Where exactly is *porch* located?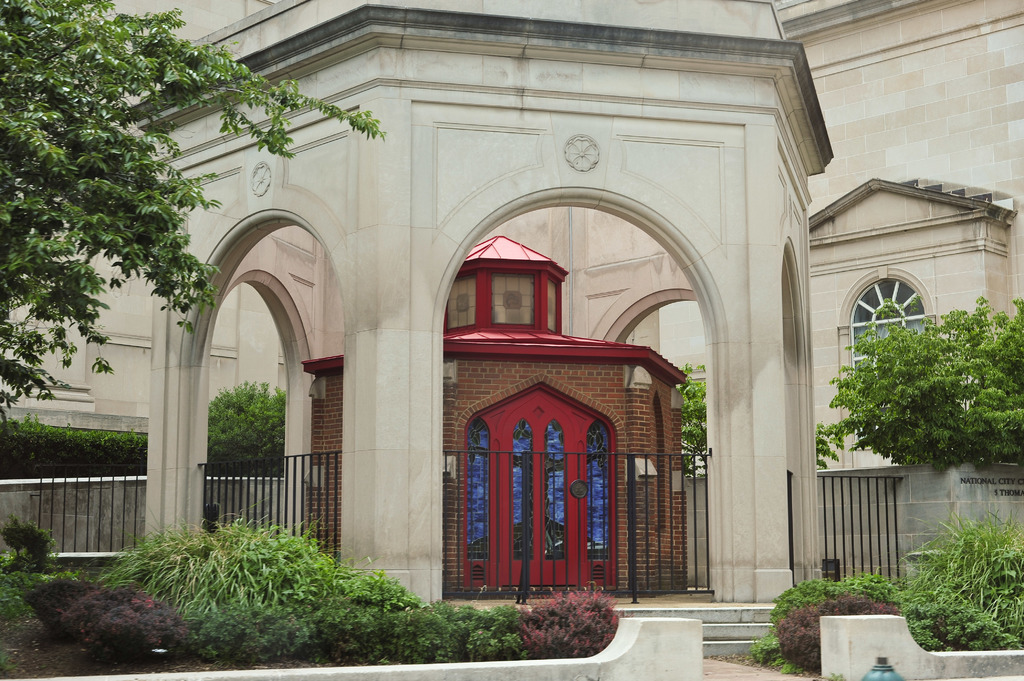
Its bounding box is l=430, t=584, r=810, b=663.
